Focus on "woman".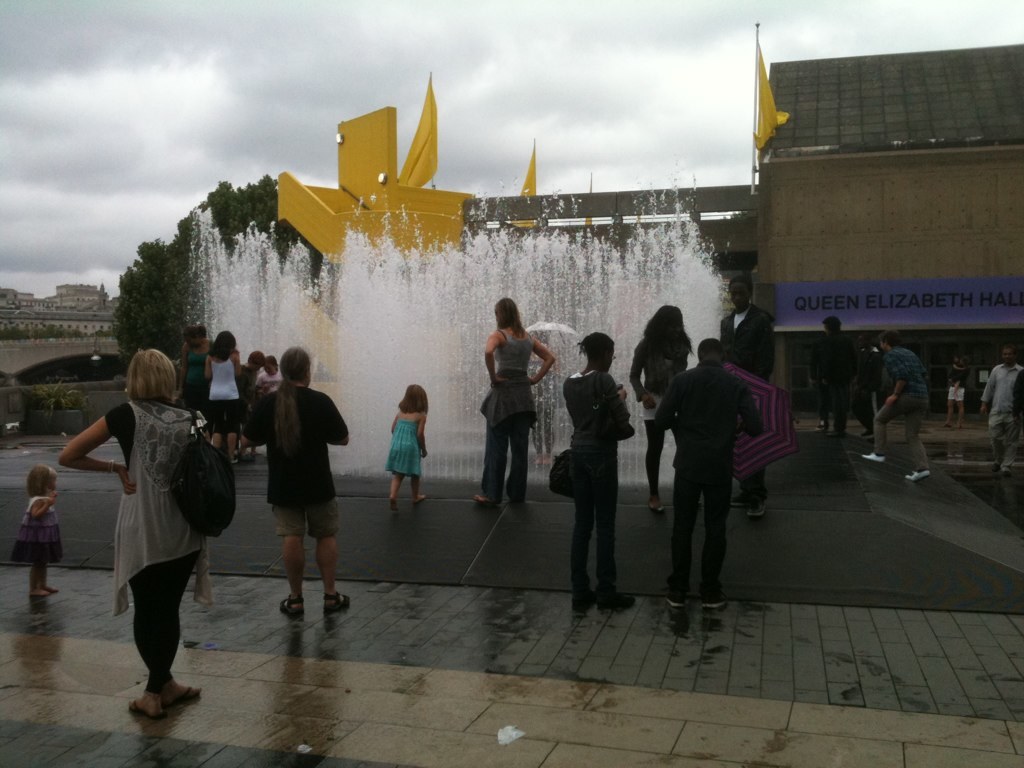
Focused at bbox=(204, 330, 249, 462).
